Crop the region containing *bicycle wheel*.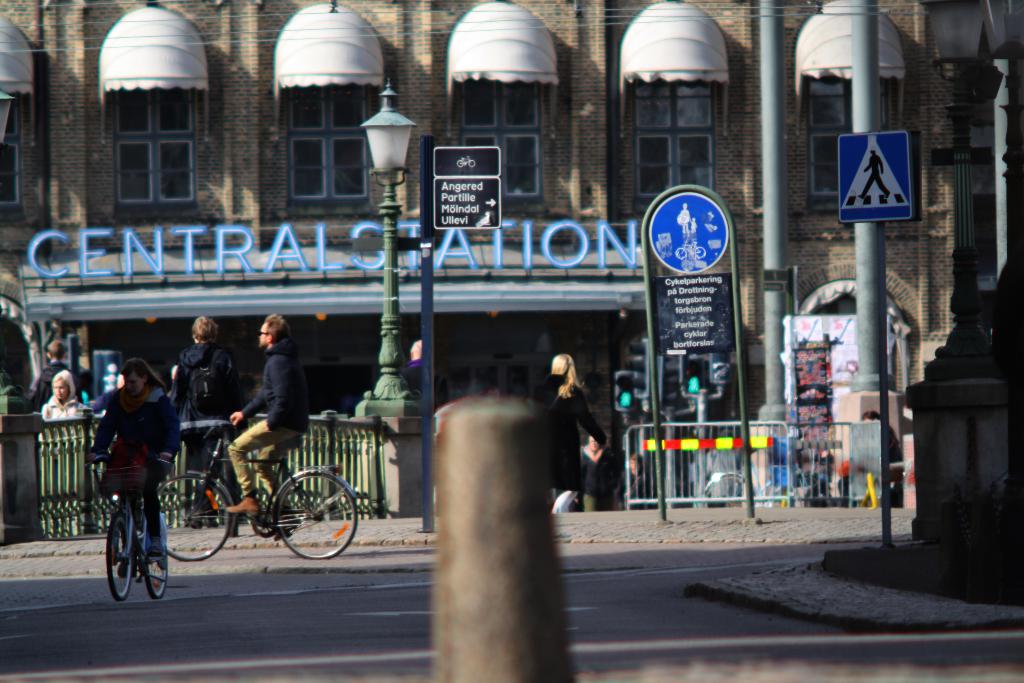
Crop region: (157,479,236,562).
